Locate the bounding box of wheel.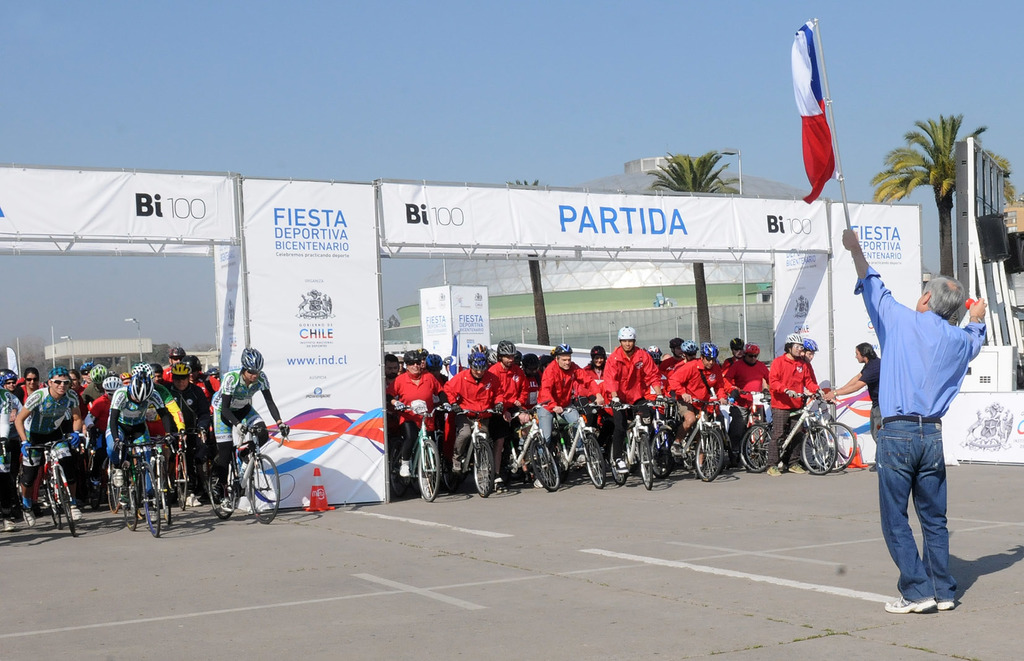
Bounding box: bbox=[647, 427, 680, 477].
